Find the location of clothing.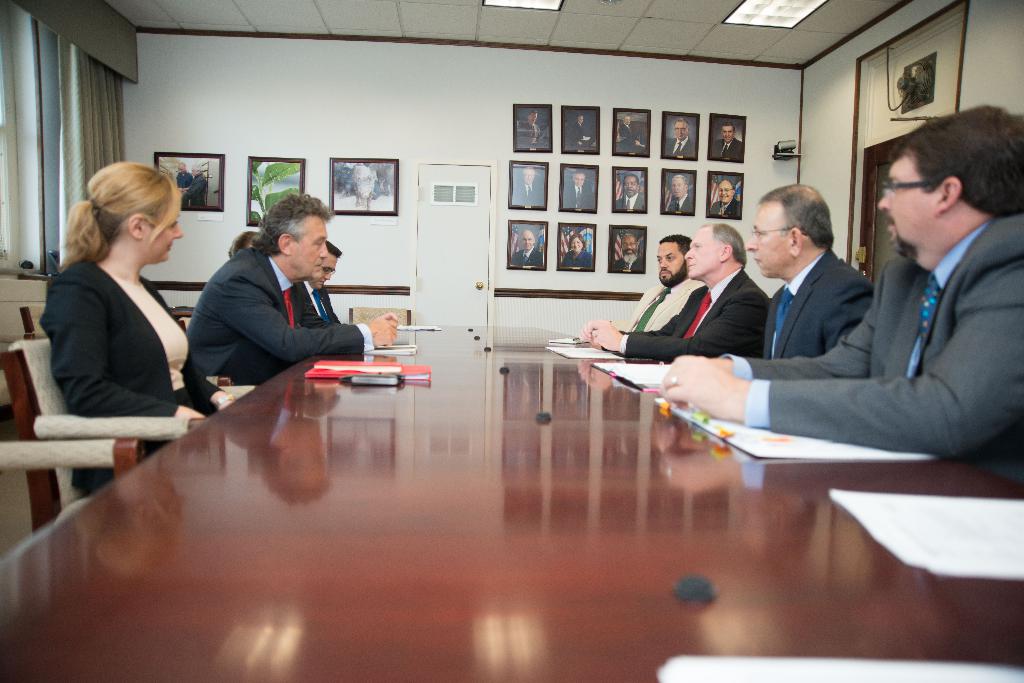
Location: [769,247,875,348].
